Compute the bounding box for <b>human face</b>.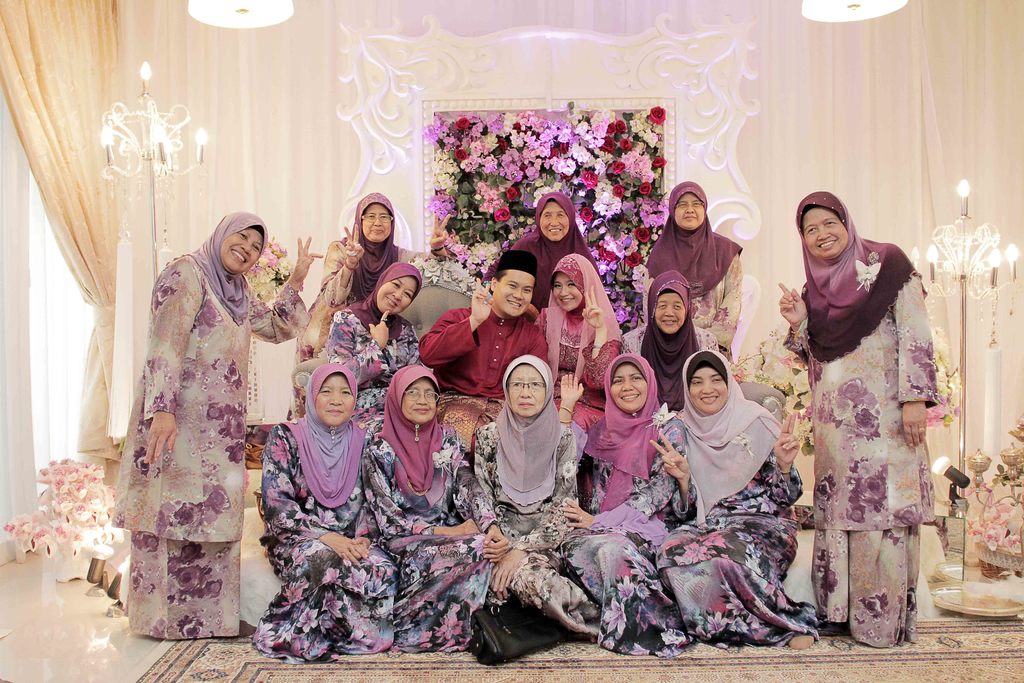
(612, 365, 648, 415).
